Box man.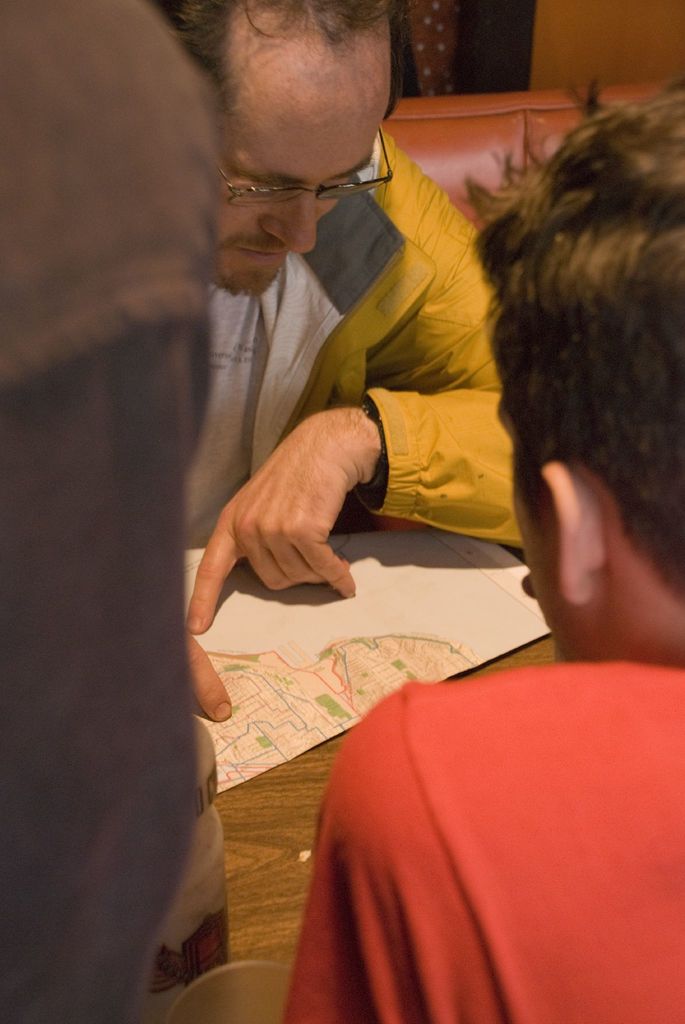
[left=282, top=79, right=684, bottom=1023].
